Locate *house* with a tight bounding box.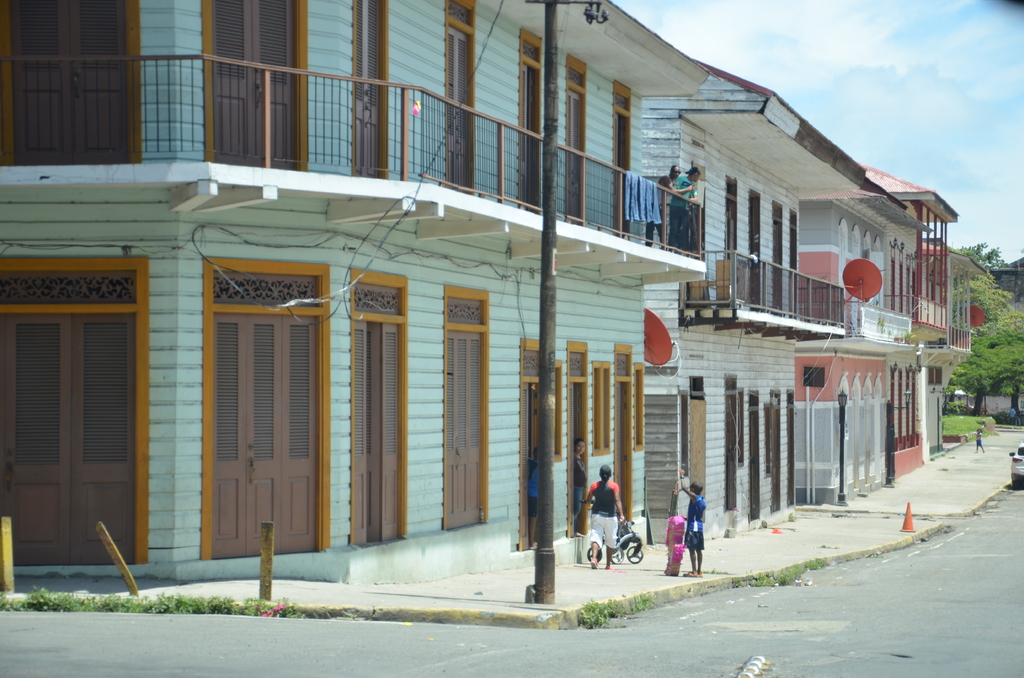
detection(800, 161, 960, 513).
